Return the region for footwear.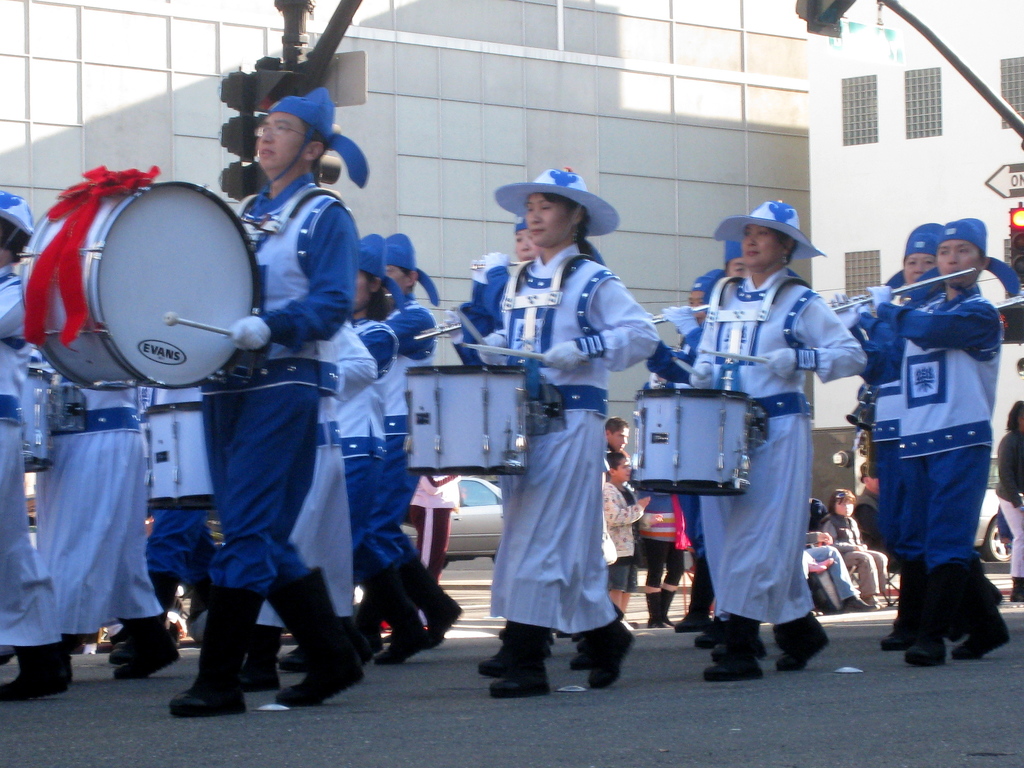
497,625,511,646.
